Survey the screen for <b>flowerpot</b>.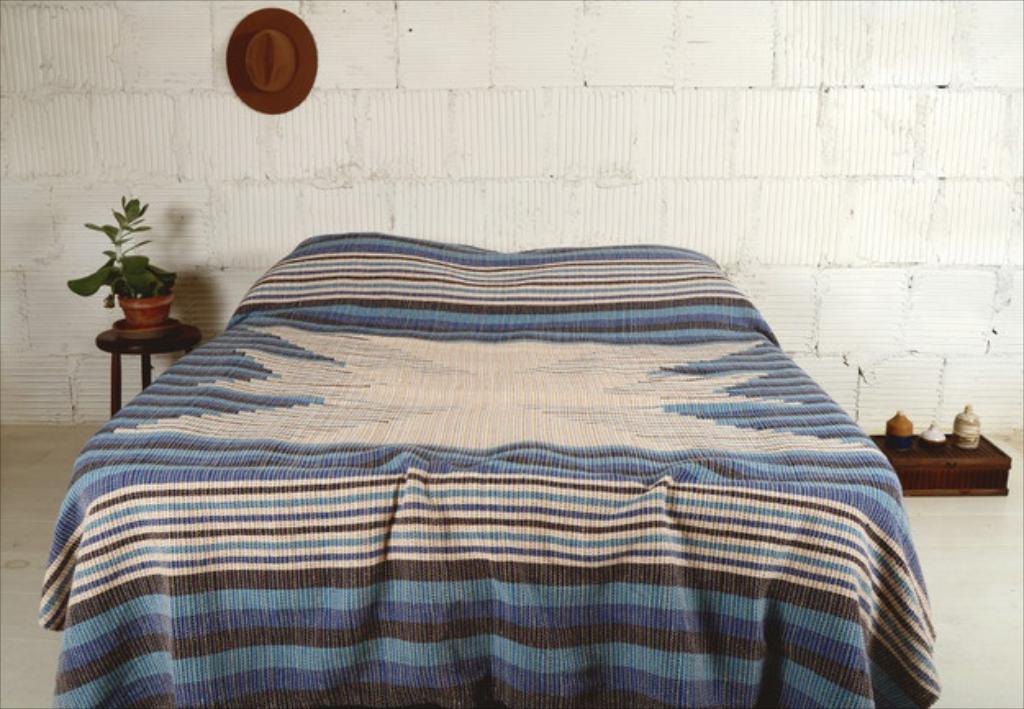
Survey found: pyautogui.locateOnScreen(113, 283, 174, 329).
